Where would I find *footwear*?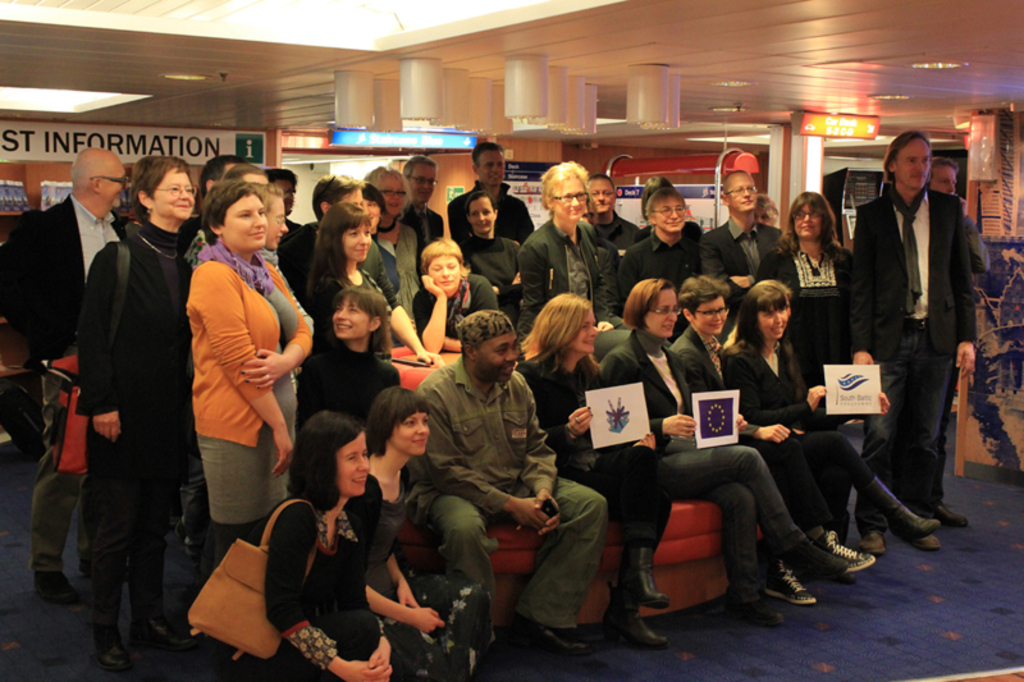
At x1=833, y1=571, x2=852, y2=582.
